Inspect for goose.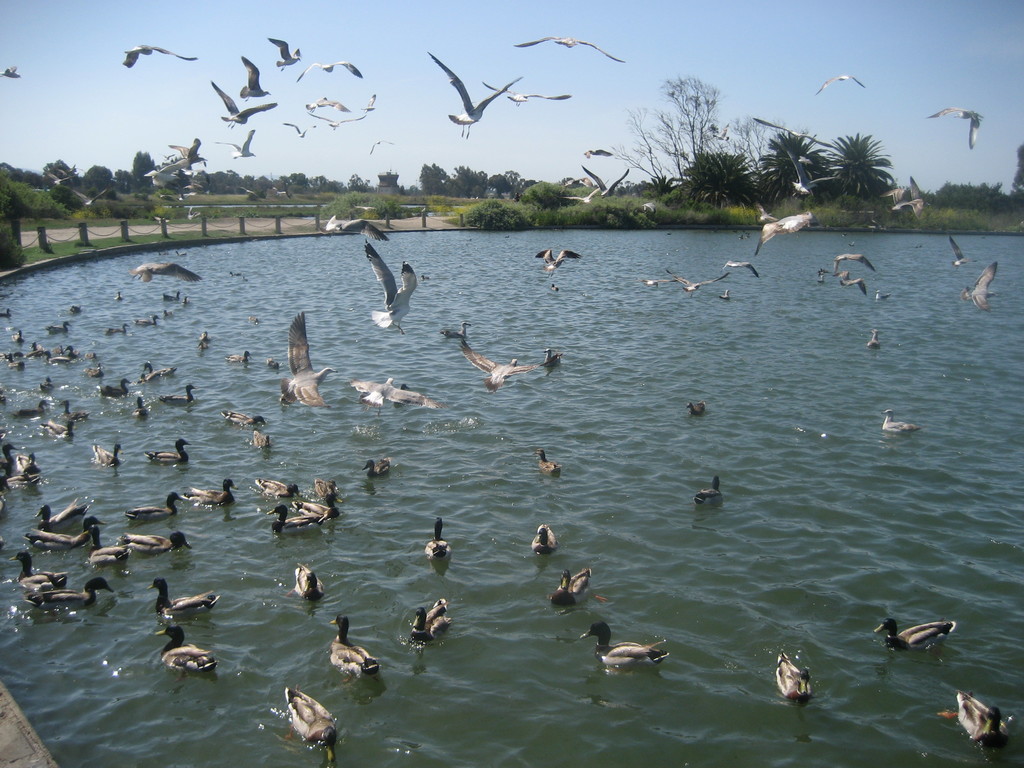
Inspection: x1=640 y1=199 x2=660 y2=220.
